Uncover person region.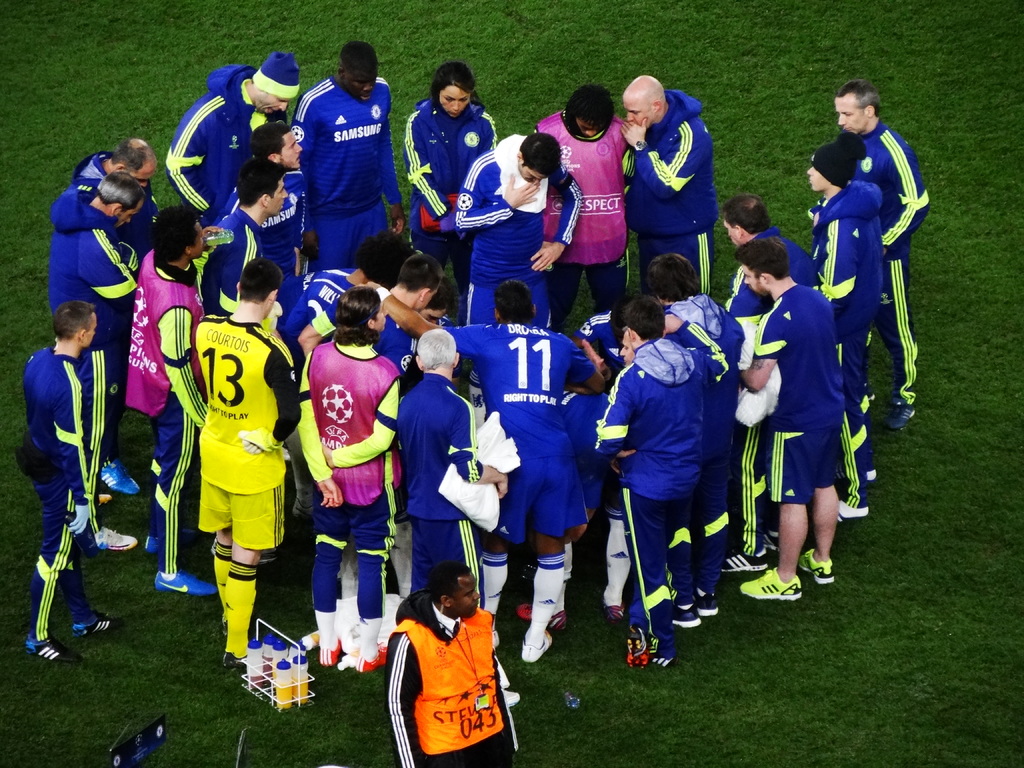
Uncovered: (x1=16, y1=263, x2=112, y2=677).
